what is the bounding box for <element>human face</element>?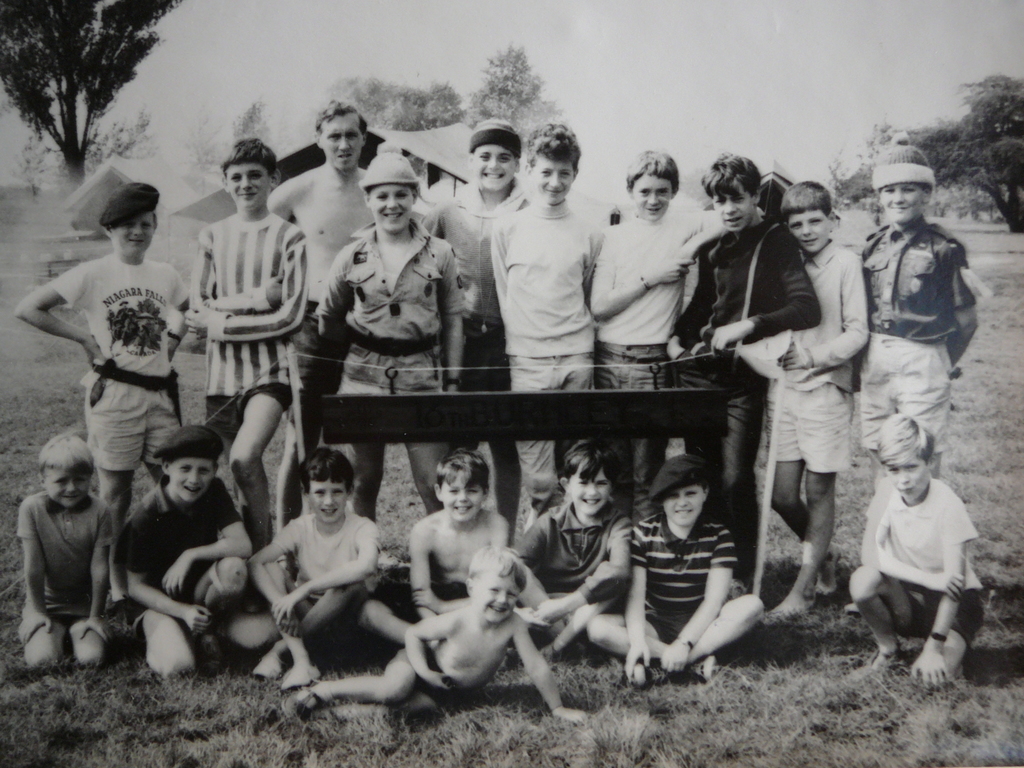
<region>470, 574, 518, 623</region>.
